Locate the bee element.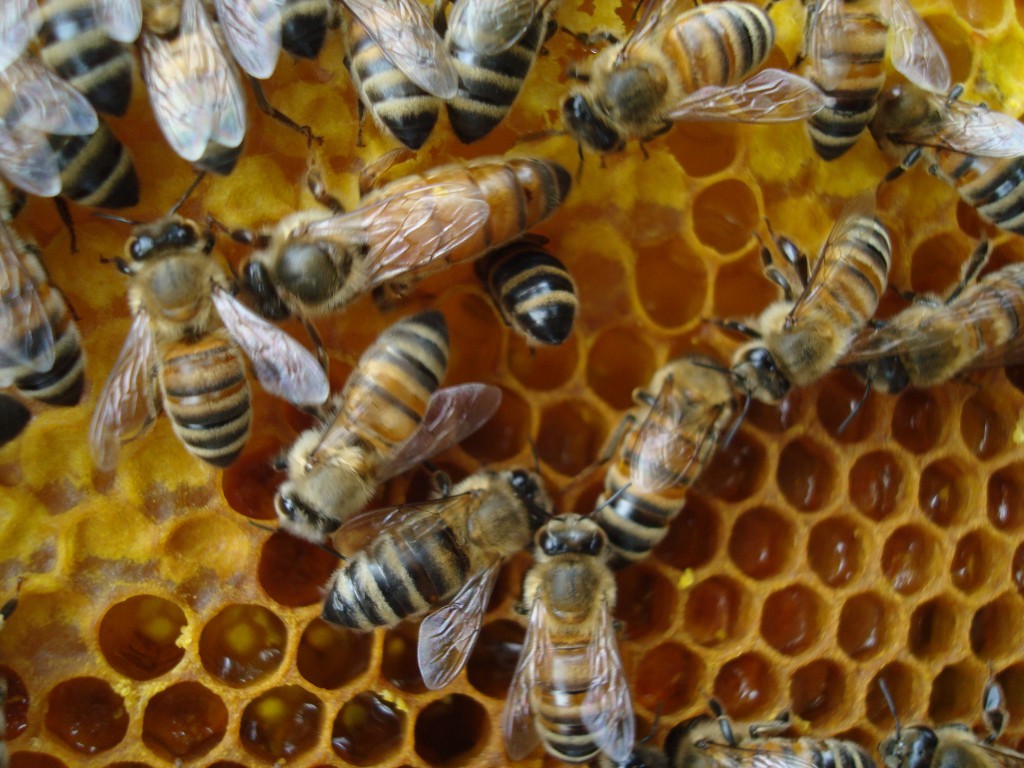
Element bbox: (left=565, top=349, right=753, bottom=567).
